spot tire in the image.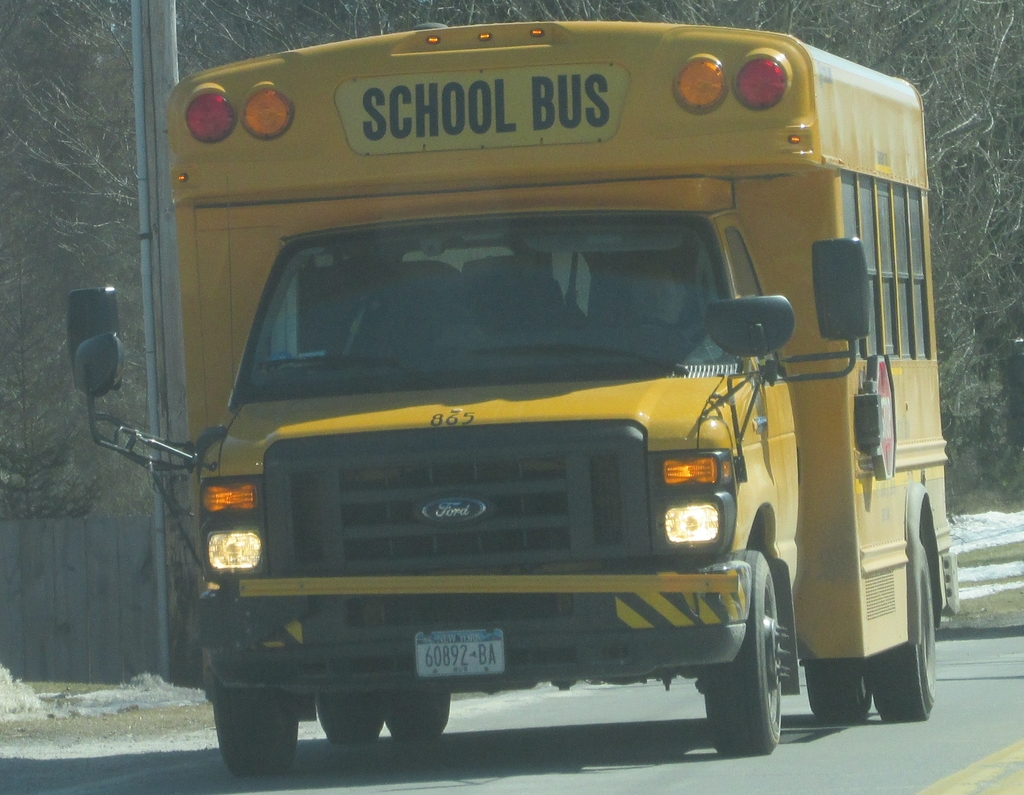
tire found at box=[386, 693, 452, 742].
